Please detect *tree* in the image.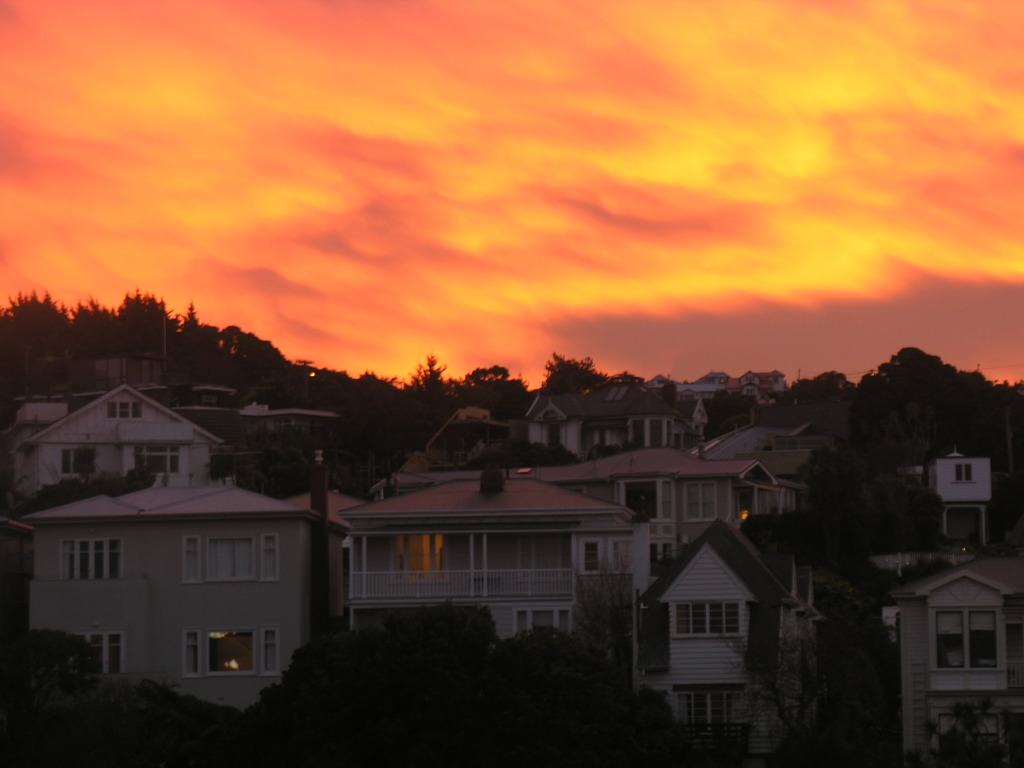
x1=6 y1=294 x2=69 y2=347.
